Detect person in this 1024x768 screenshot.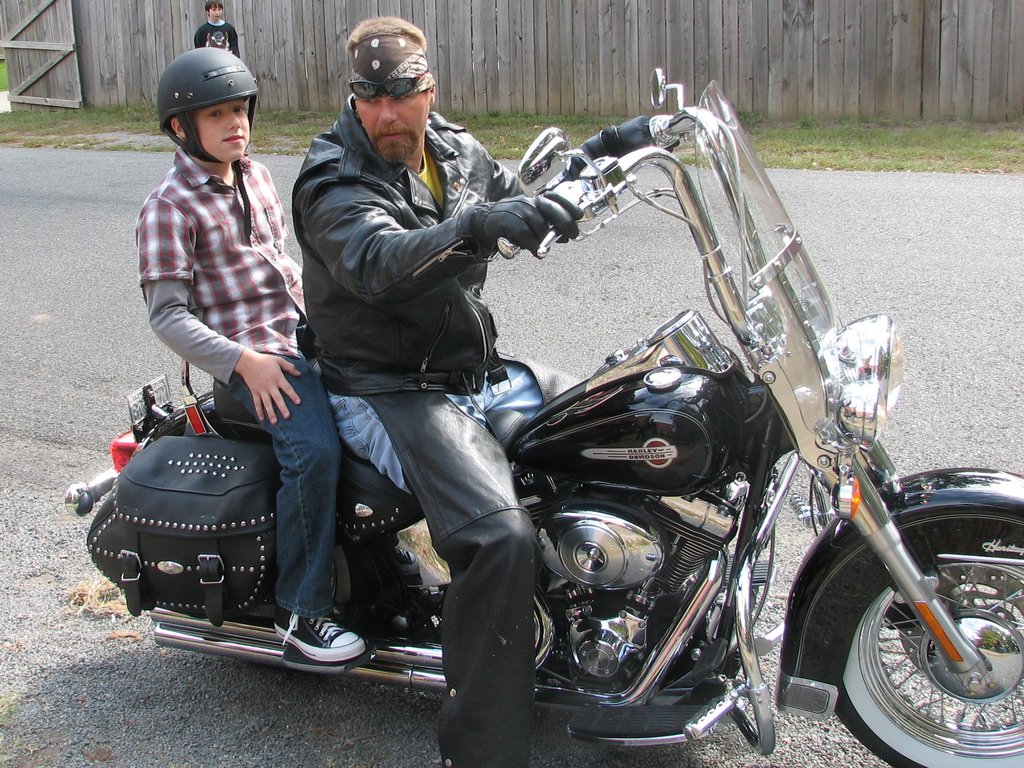
Detection: locate(128, 40, 371, 669).
